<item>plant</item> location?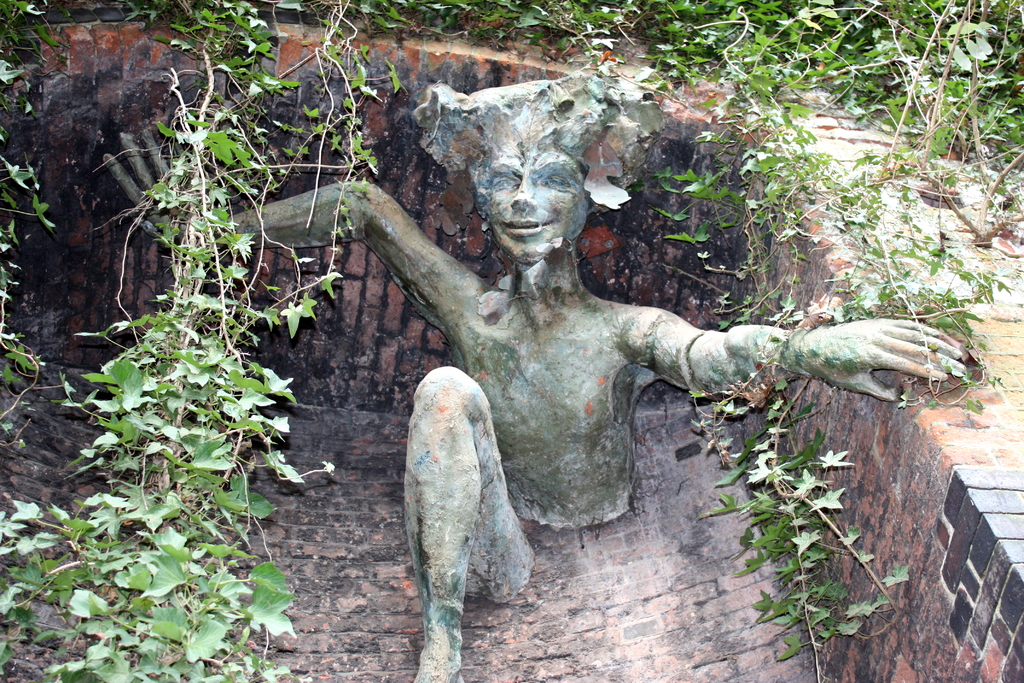
54, 219, 314, 643
